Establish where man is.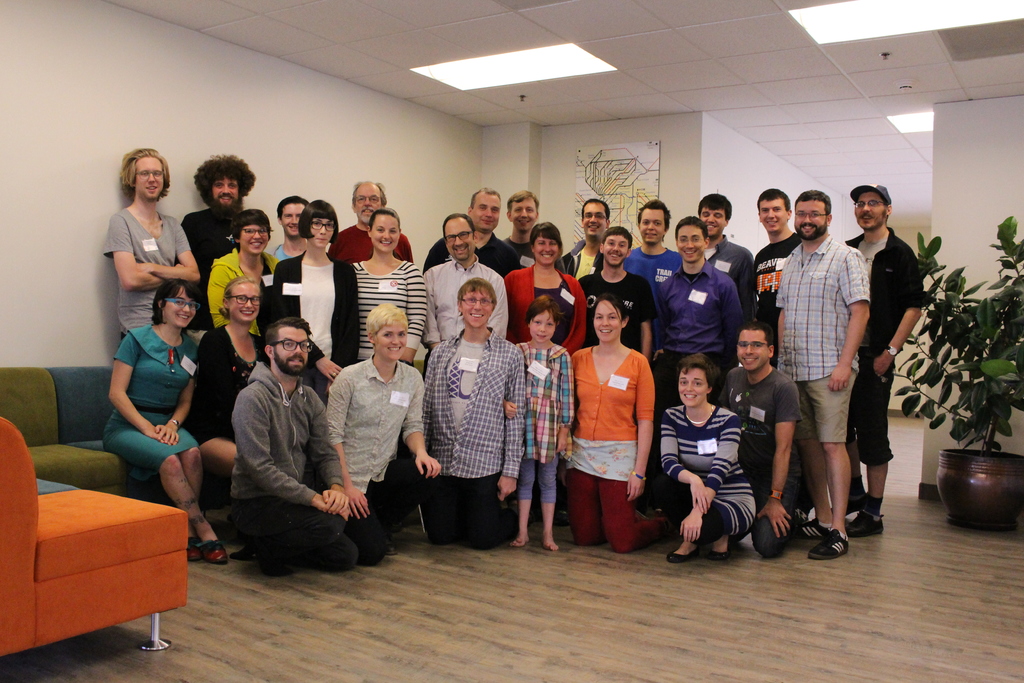
Established at box=[101, 138, 203, 359].
